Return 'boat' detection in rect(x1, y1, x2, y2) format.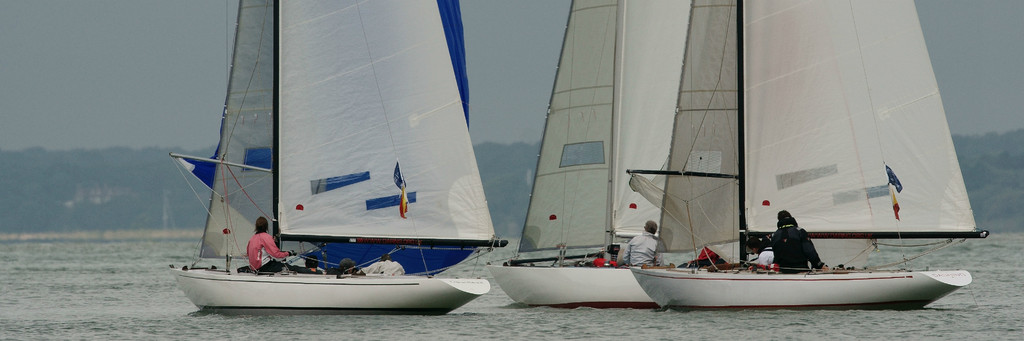
rect(163, 29, 538, 314).
